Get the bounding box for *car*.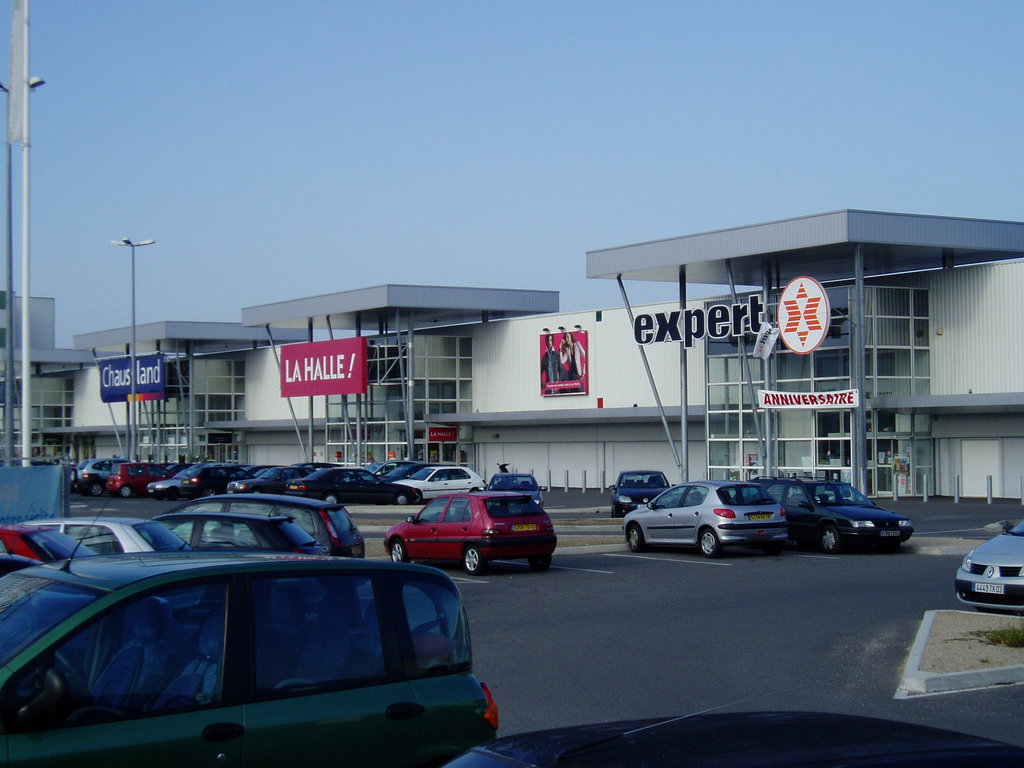
[x1=105, y1=504, x2=330, y2=557].
